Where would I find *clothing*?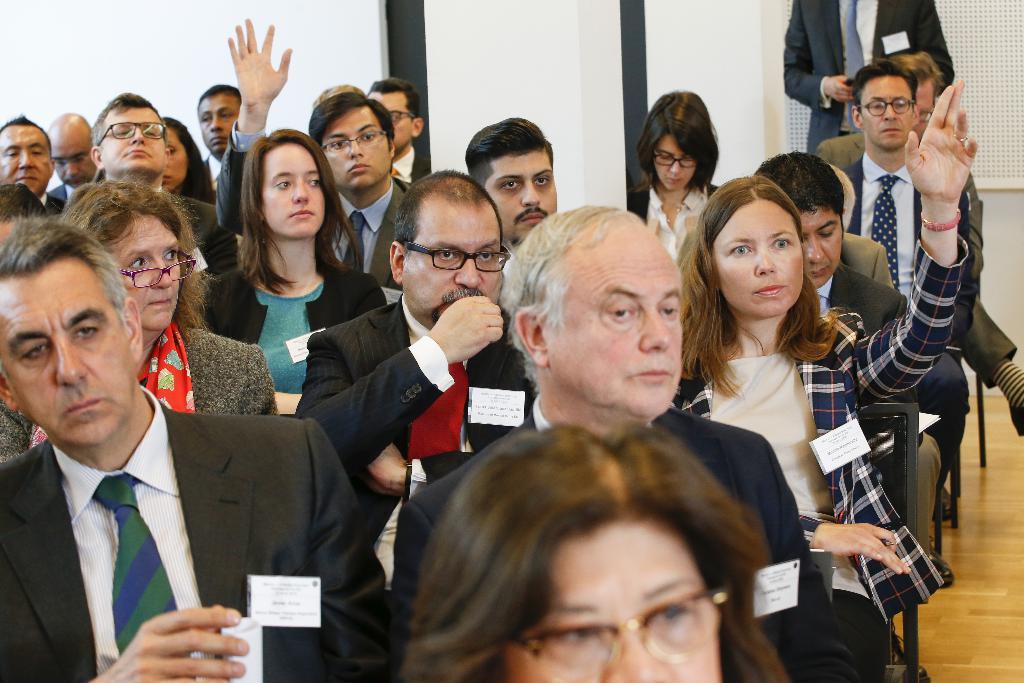
At bbox=[831, 147, 968, 532].
